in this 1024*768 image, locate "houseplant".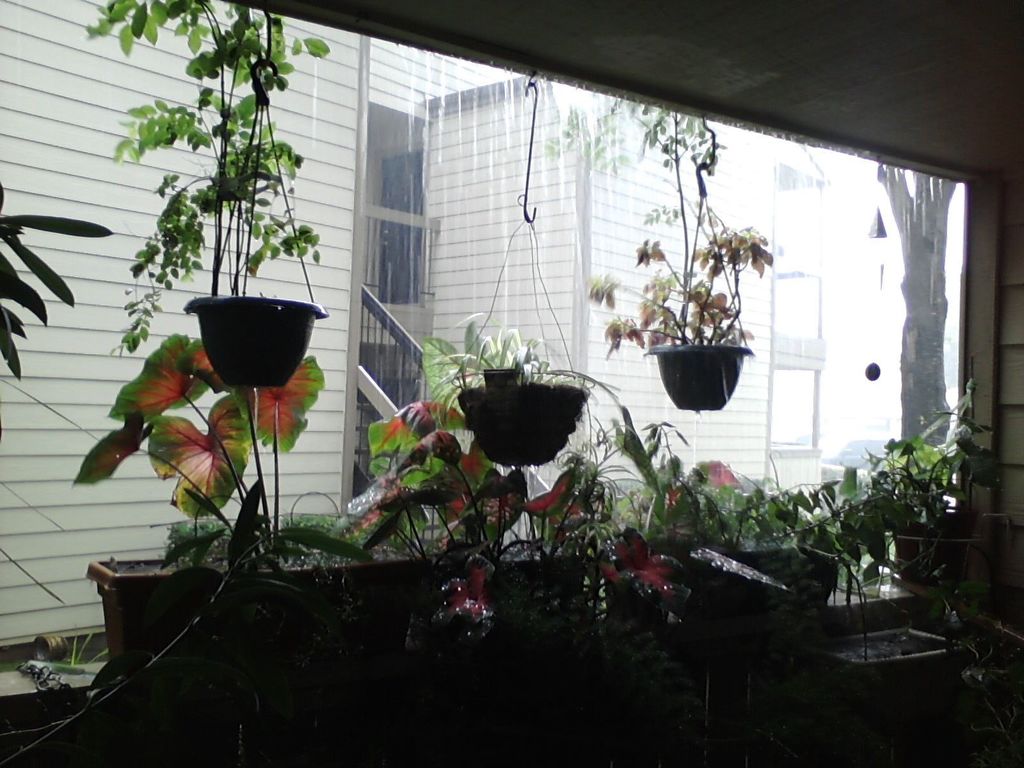
Bounding box: x1=588, y1=198, x2=772, y2=414.
